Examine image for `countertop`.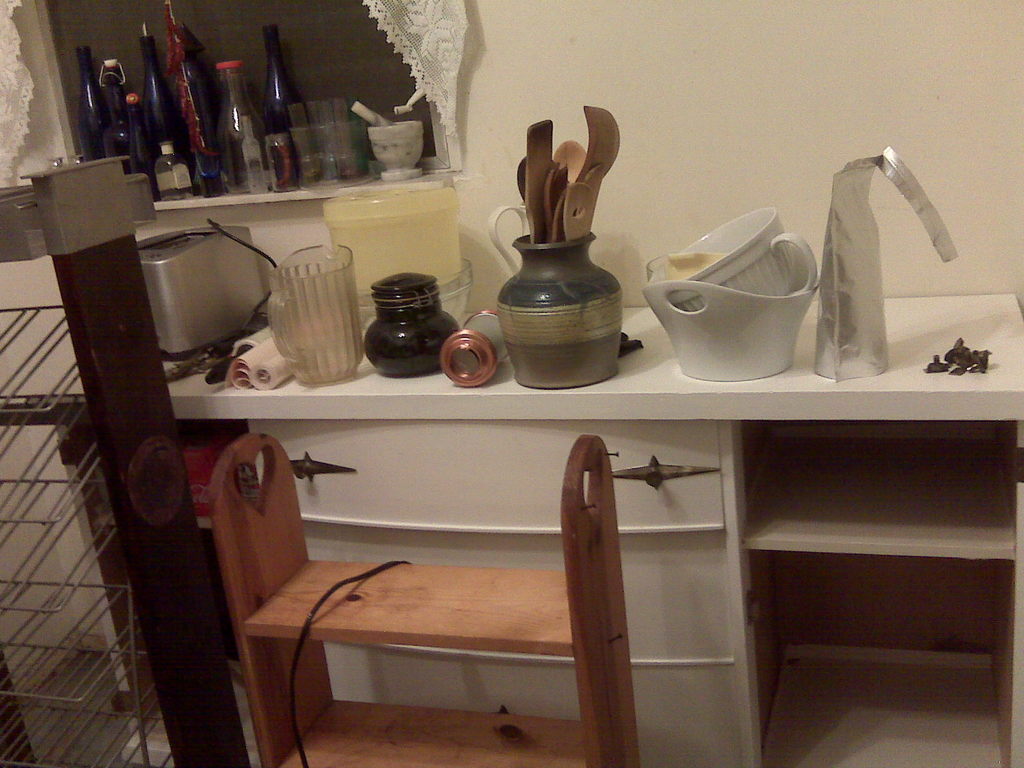
Examination result: 36:284:1023:763.
